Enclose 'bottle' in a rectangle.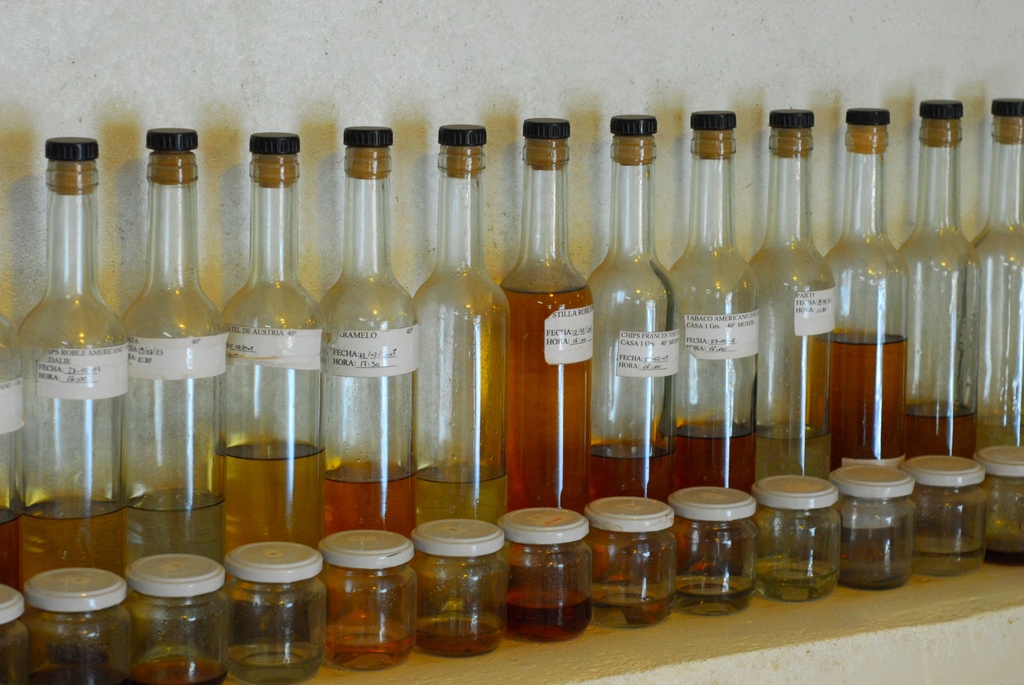
[892, 92, 988, 487].
